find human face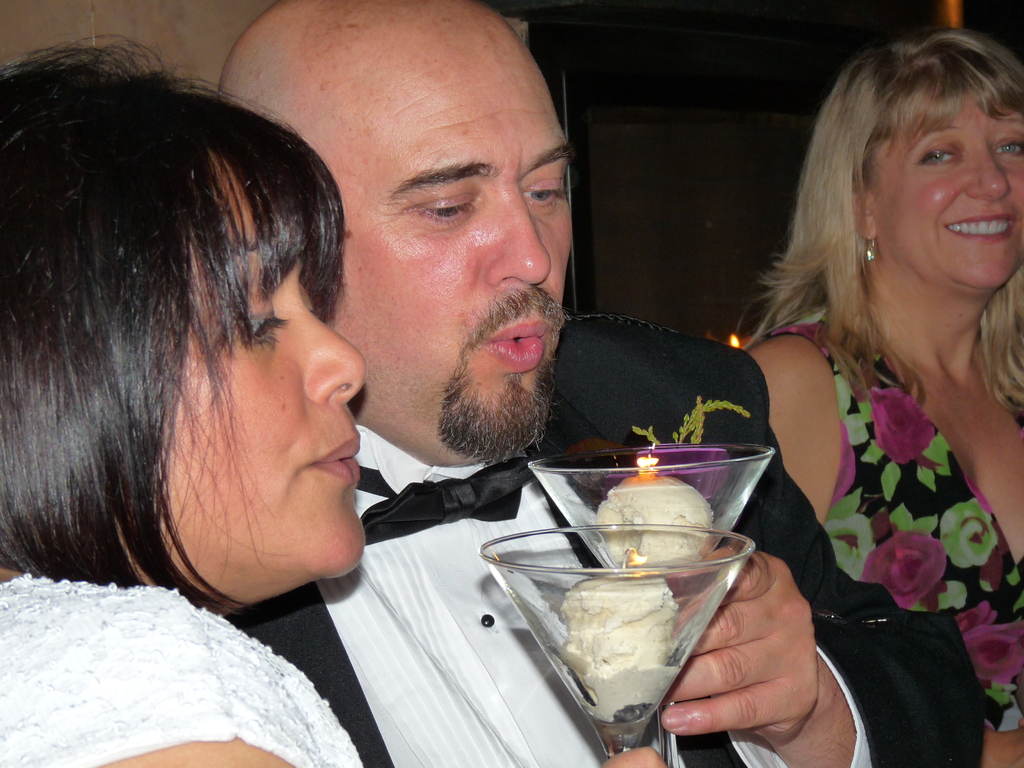
x1=161, y1=138, x2=369, y2=580
